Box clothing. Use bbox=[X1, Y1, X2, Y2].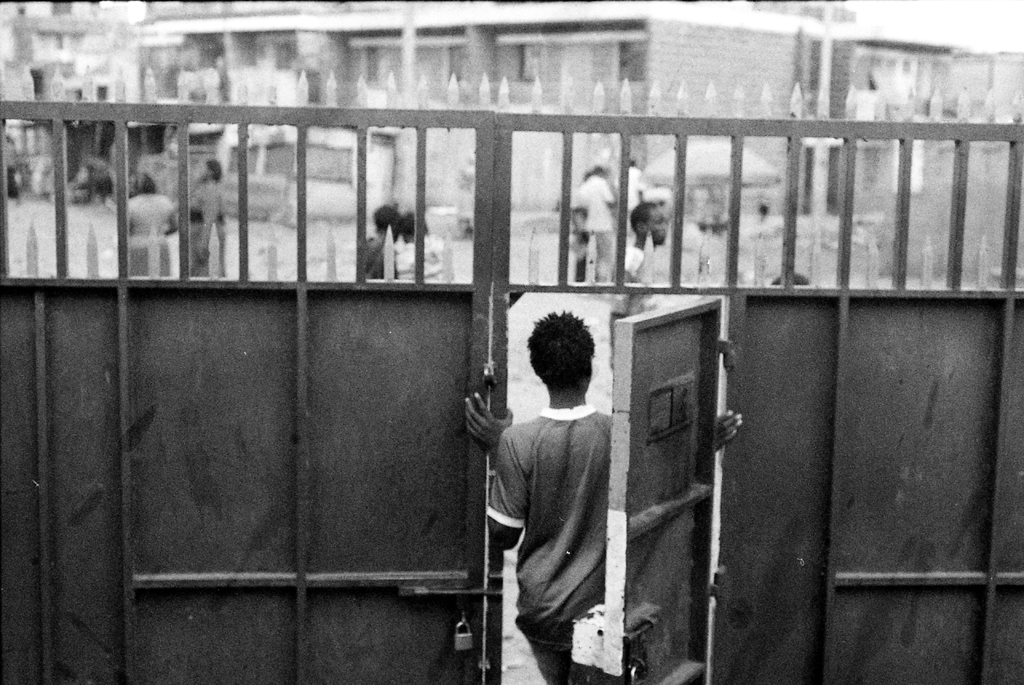
bbox=[392, 233, 451, 284].
